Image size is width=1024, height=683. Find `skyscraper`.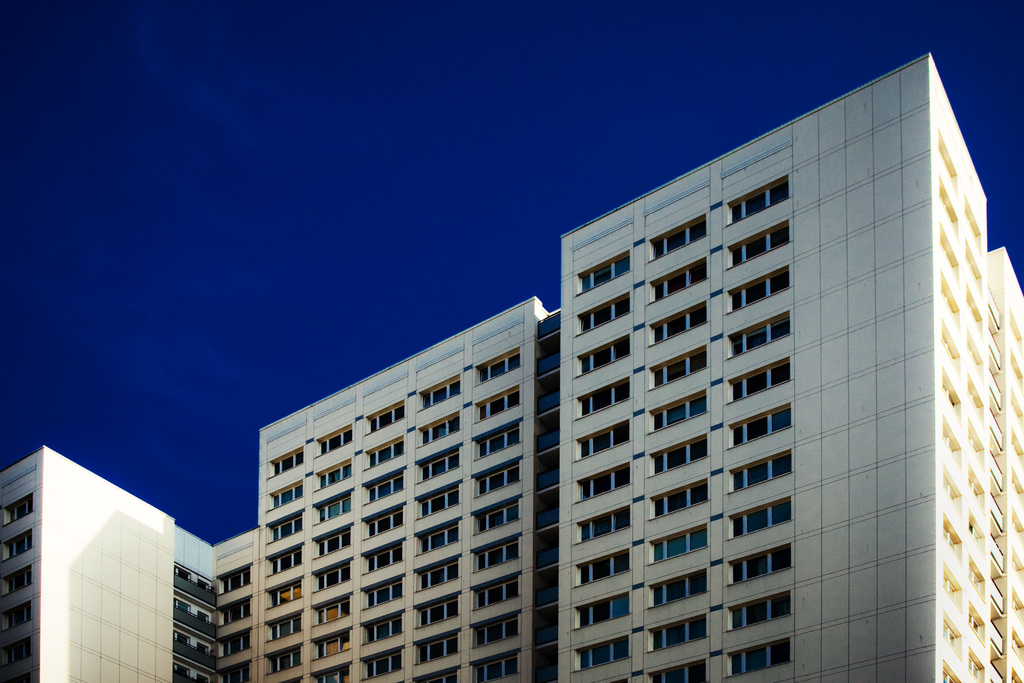
box(0, 43, 1023, 682).
